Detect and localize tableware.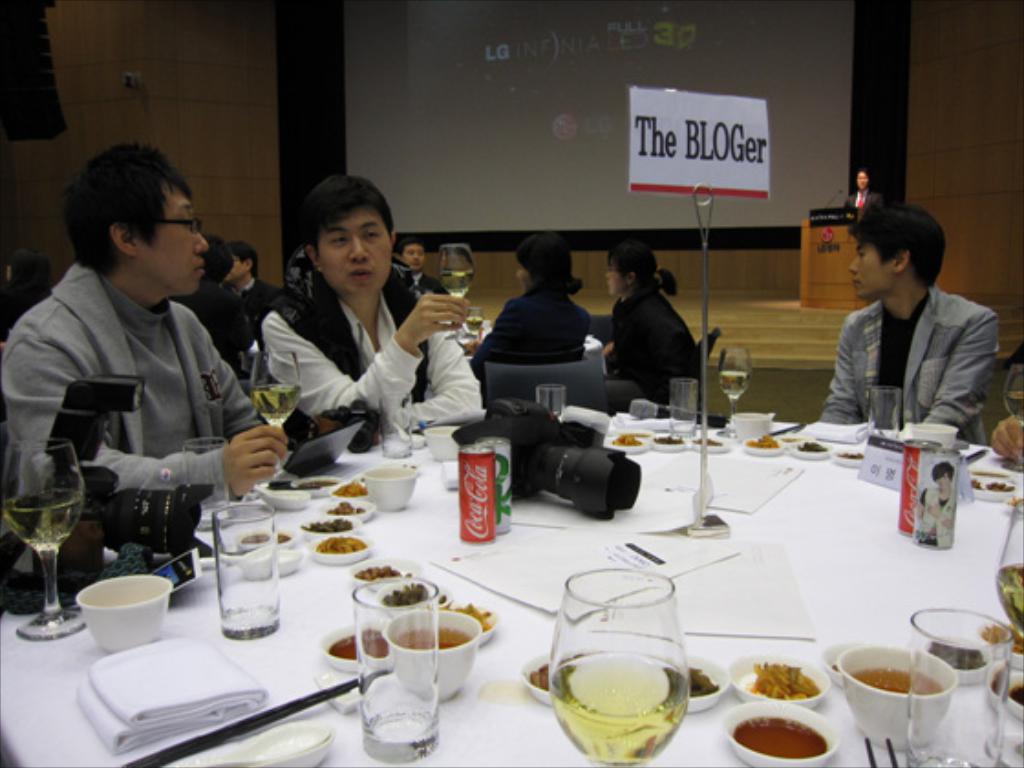
Localized at [699,441,724,443].
